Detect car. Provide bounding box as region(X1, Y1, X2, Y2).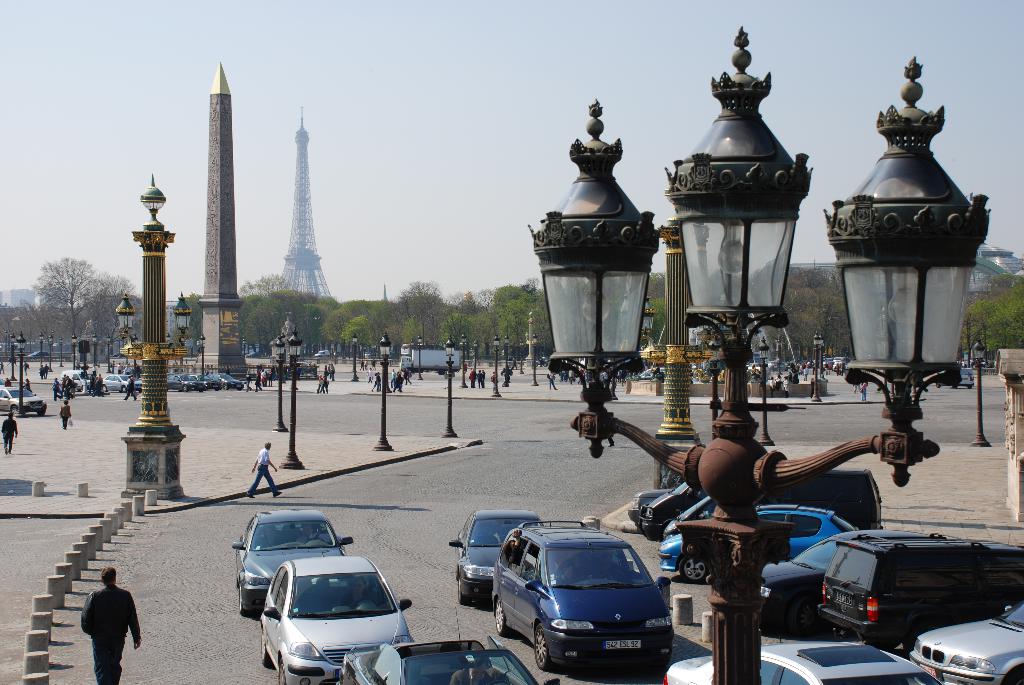
region(0, 387, 49, 416).
